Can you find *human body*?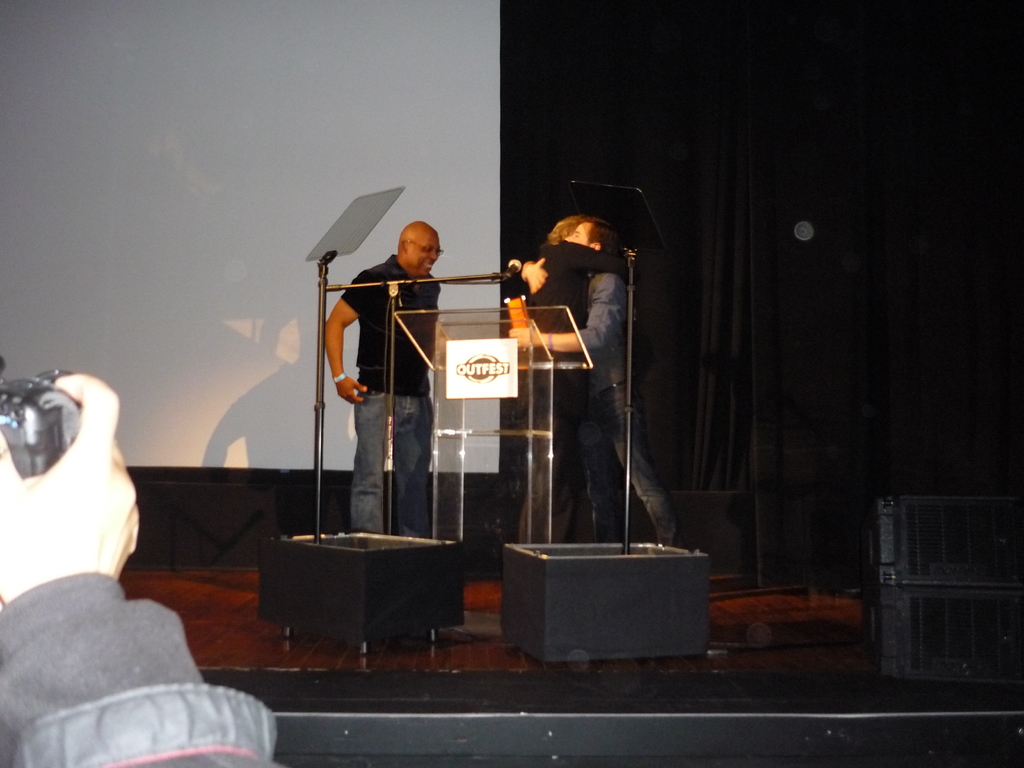
Yes, bounding box: [x1=326, y1=225, x2=445, y2=541].
